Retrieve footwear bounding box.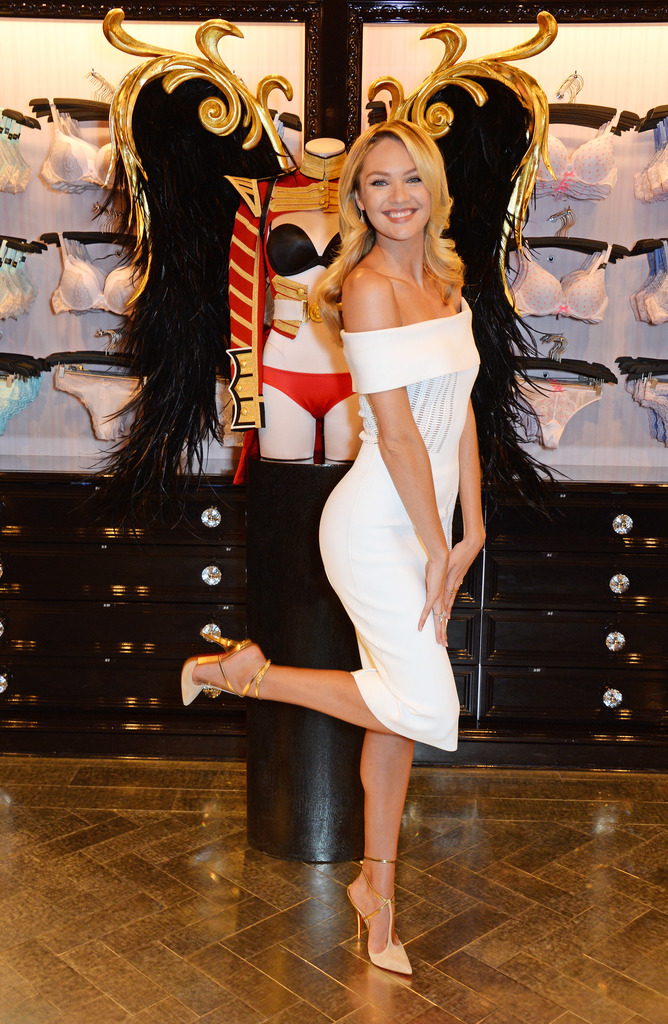
Bounding box: bbox=(348, 872, 418, 984).
